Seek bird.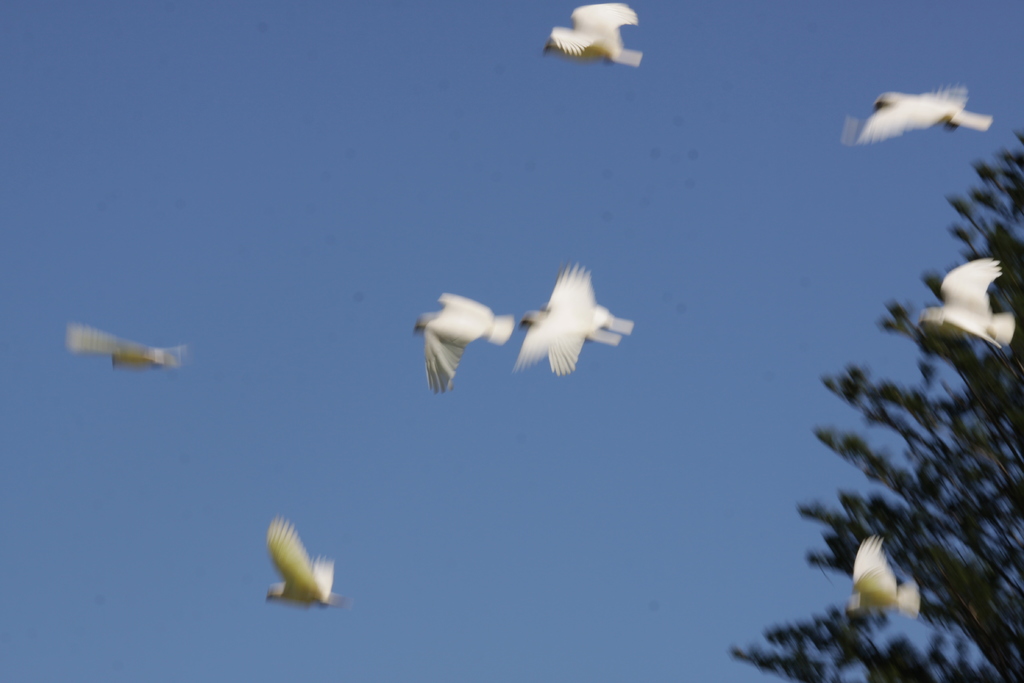
[862, 79, 994, 147].
